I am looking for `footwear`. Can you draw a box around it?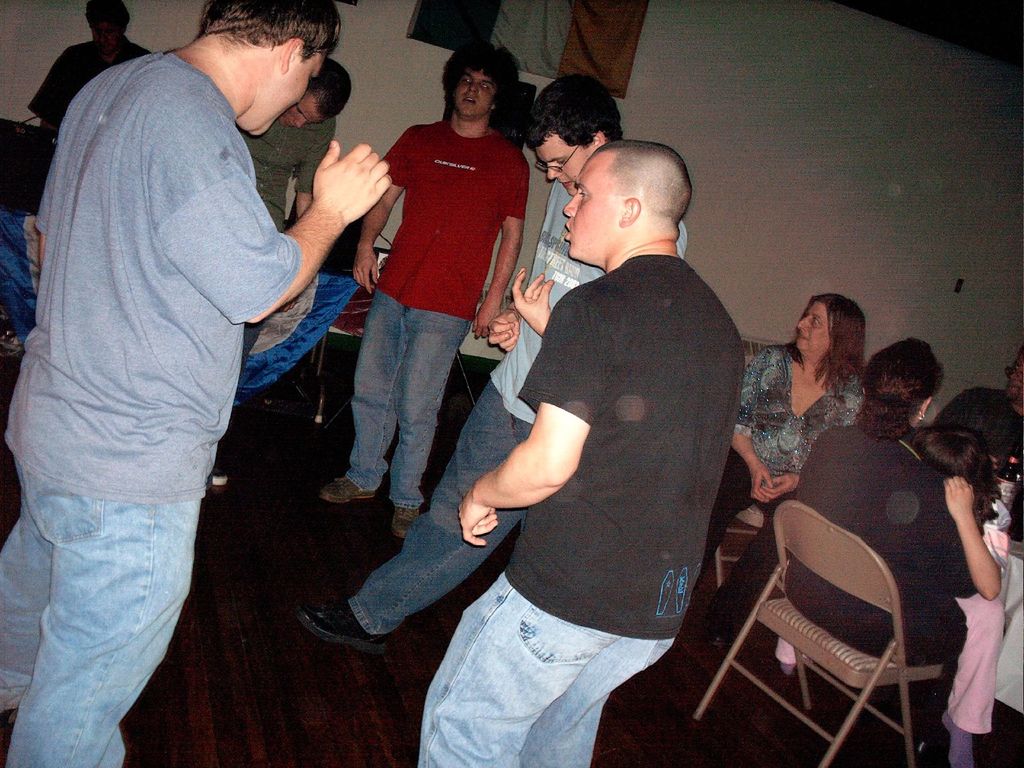
Sure, the bounding box is (x1=703, y1=591, x2=730, y2=651).
